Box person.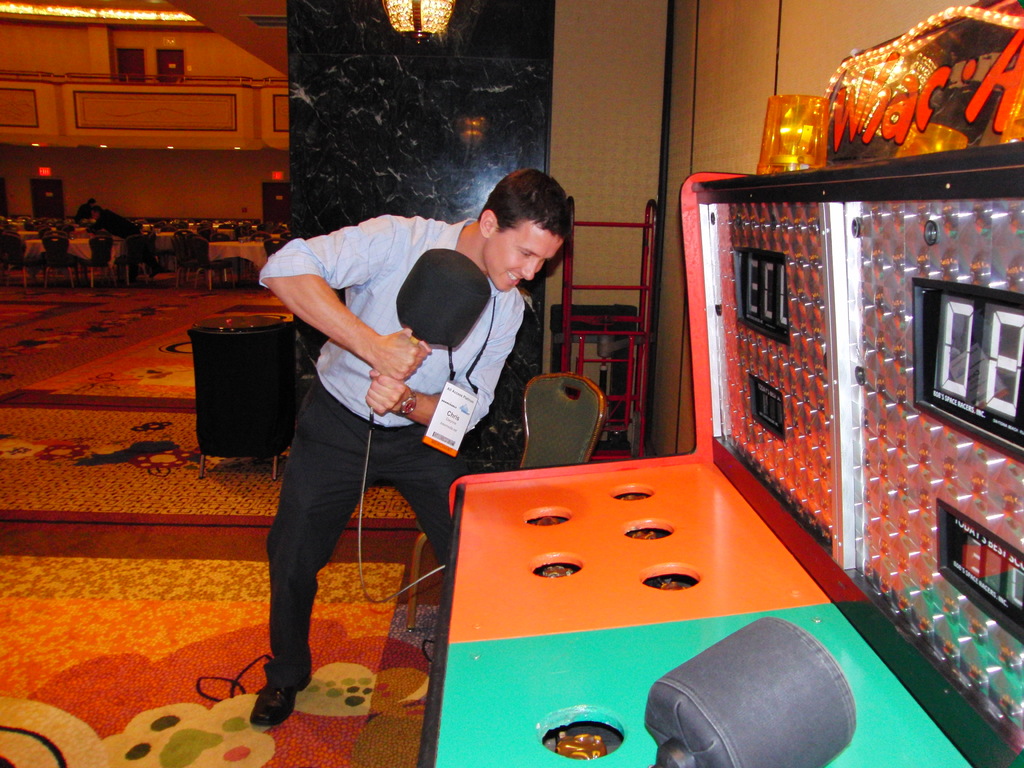
<bbox>74, 197, 93, 220</bbox>.
